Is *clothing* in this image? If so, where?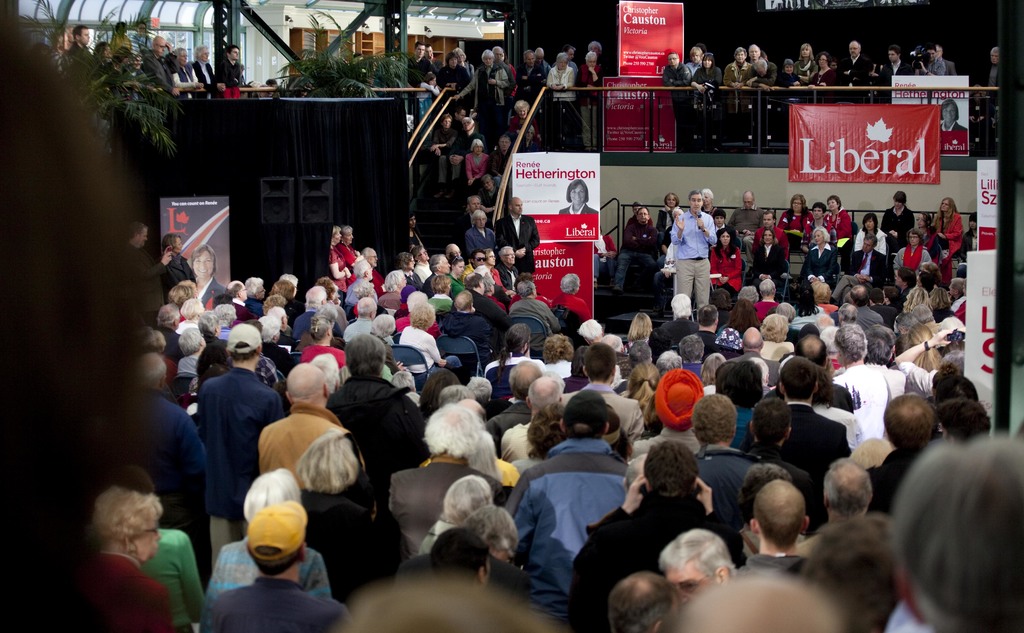
Yes, at <region>555, 283, 594, 318</region>.
